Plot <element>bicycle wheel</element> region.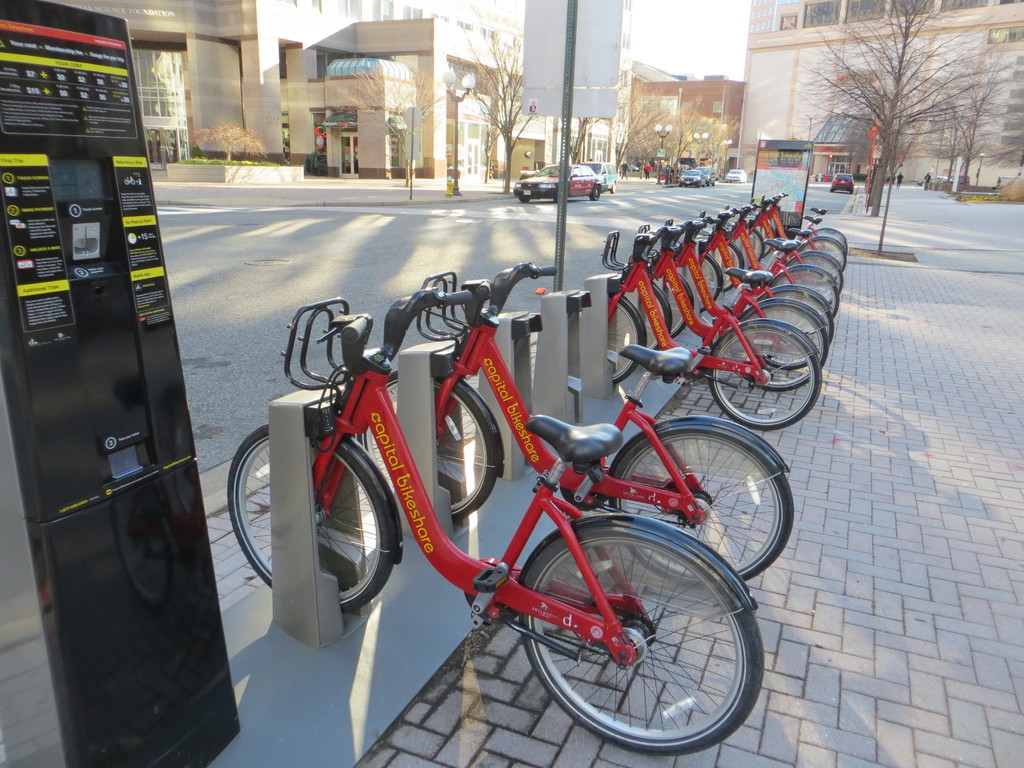
Plotted at <box>810,225,849,252</box>.
